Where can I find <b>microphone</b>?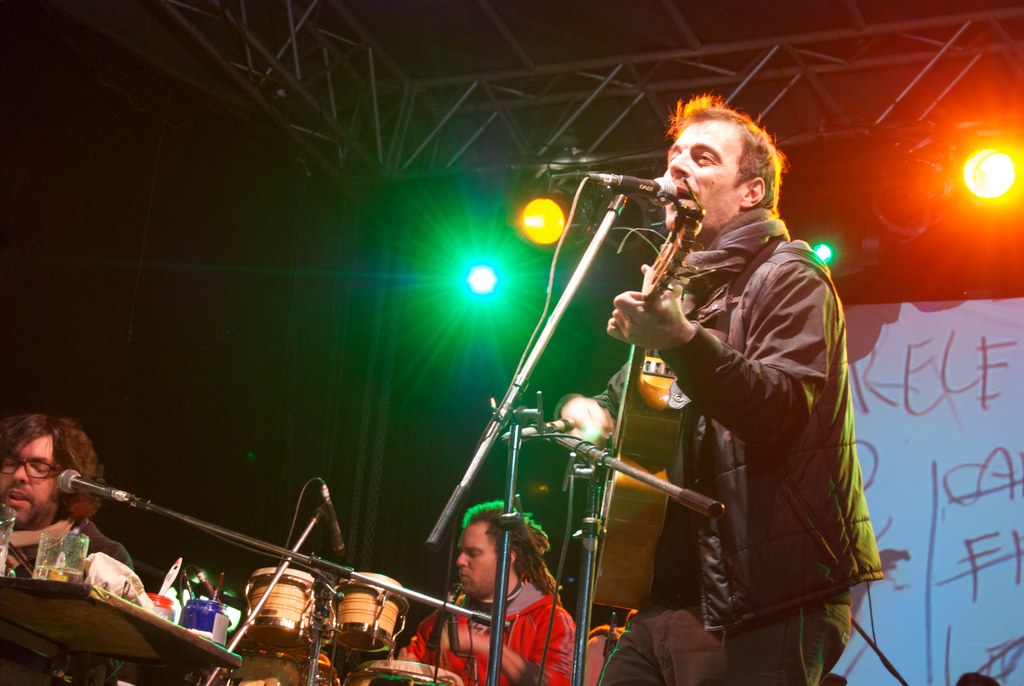
You can find it at (x1=565, y1=163, x2=687, y2=212).
